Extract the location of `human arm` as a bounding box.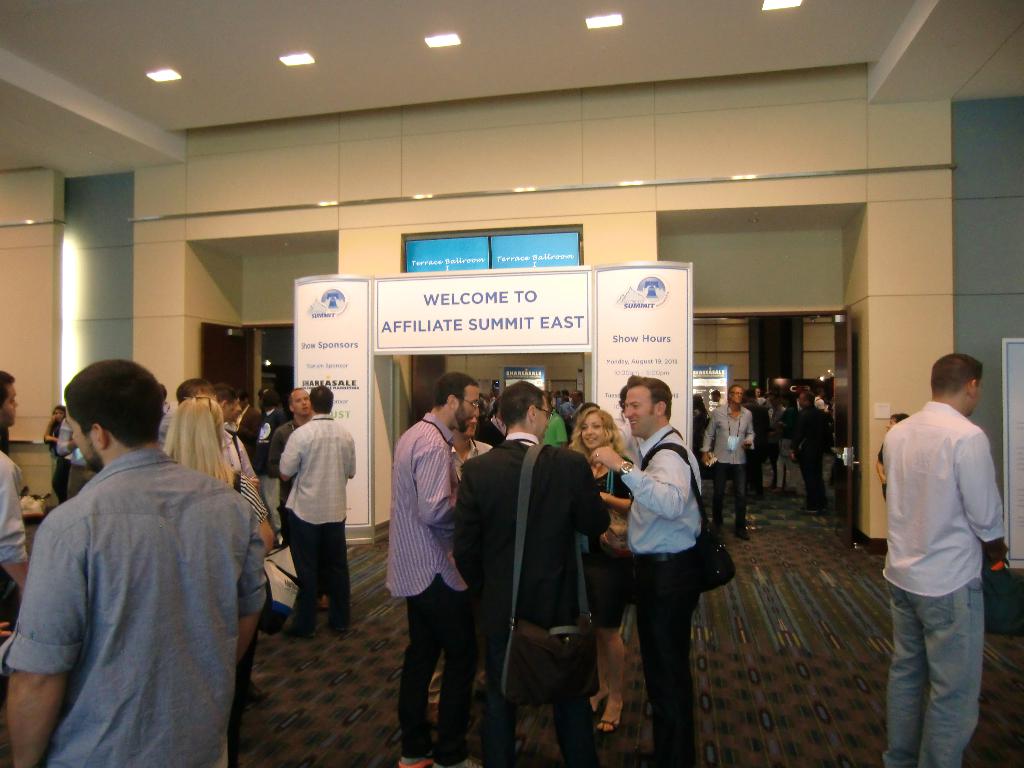
(871, 445, 890, 488).
